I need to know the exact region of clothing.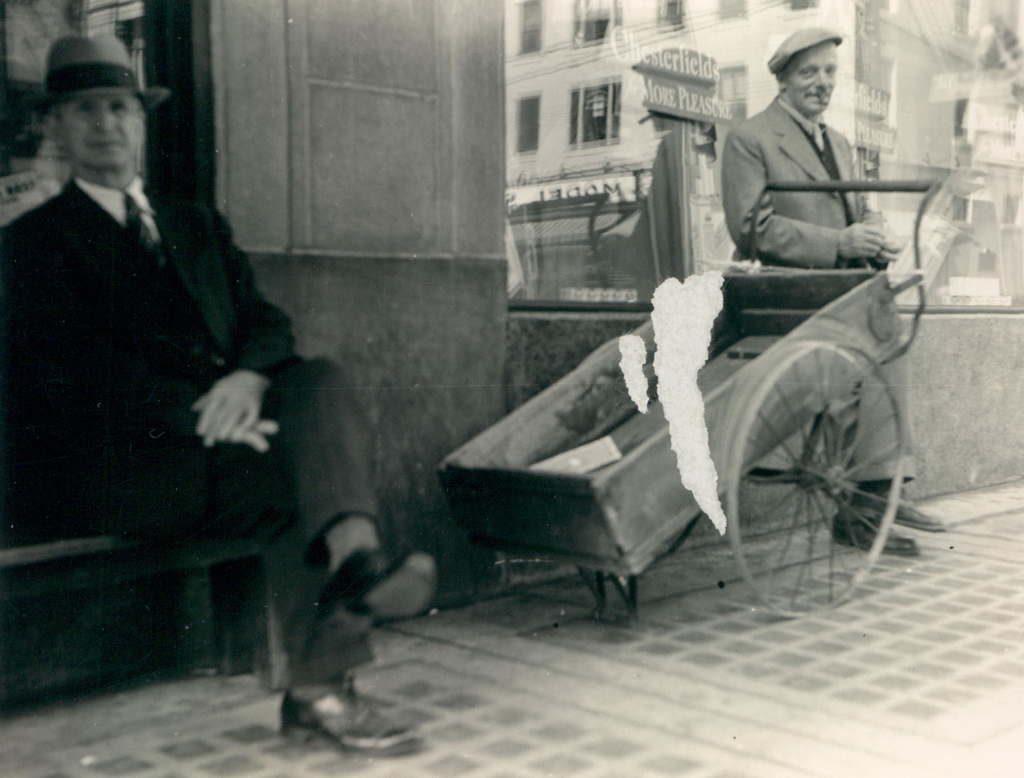
Region: {"x1": 717, "y1": 55, "x2": 906, "y2": 275}.
